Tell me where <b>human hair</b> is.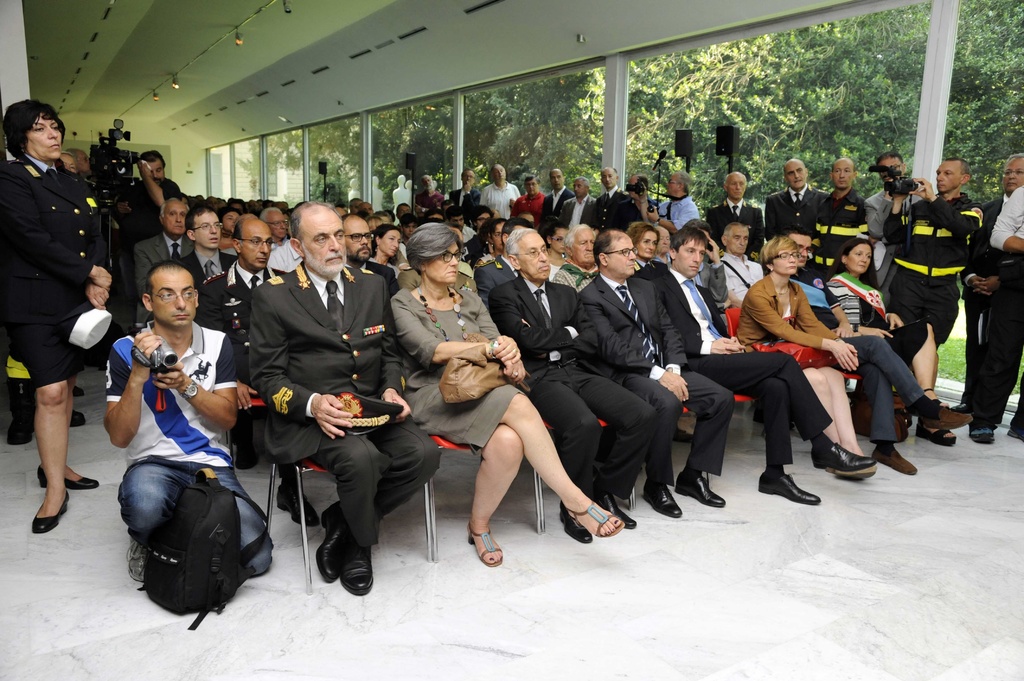
<b>human hair</b> is at 635 227 659 248.
